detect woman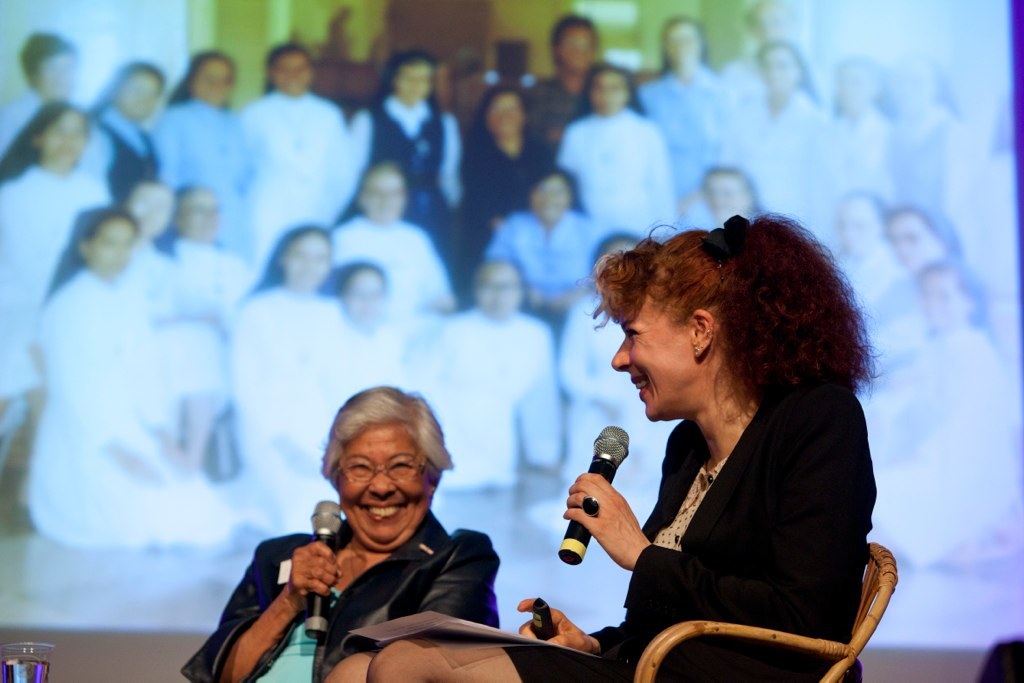
(left=226, top=219, right=357, bottom=469)
